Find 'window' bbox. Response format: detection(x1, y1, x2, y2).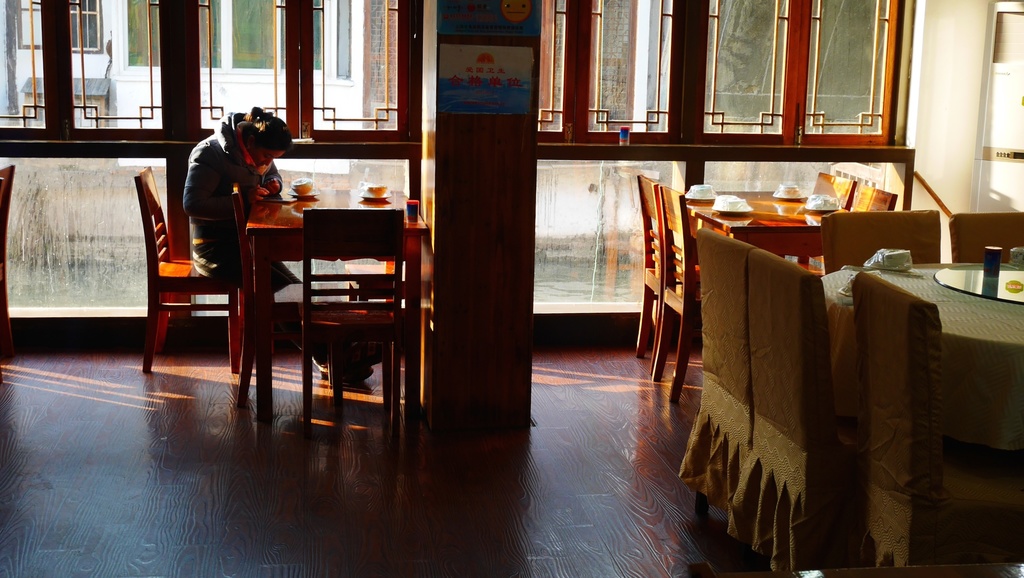
detection(714, 6, 915, 140).
